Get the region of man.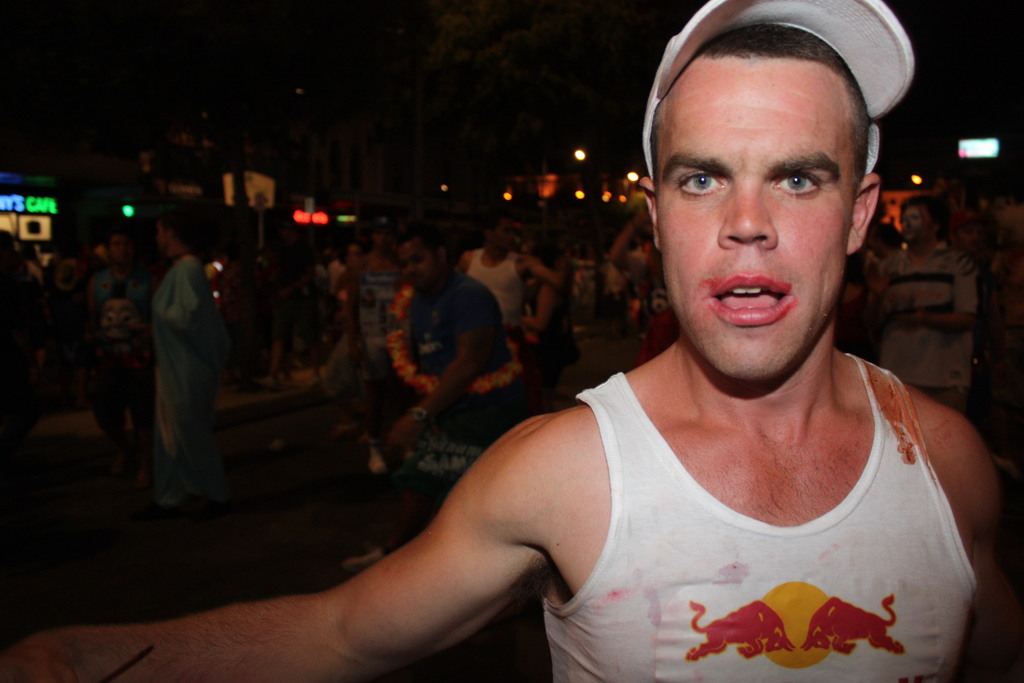
locate(0, 13, 998, 682).
